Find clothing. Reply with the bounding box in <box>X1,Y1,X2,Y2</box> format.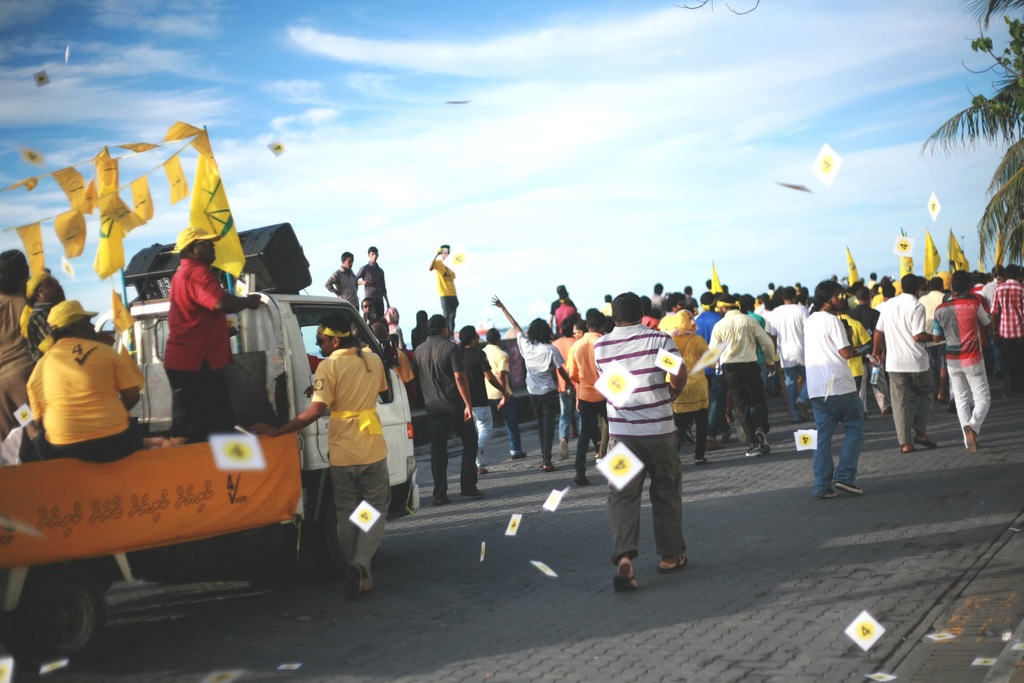
<box>792,363,803,419</box>.
